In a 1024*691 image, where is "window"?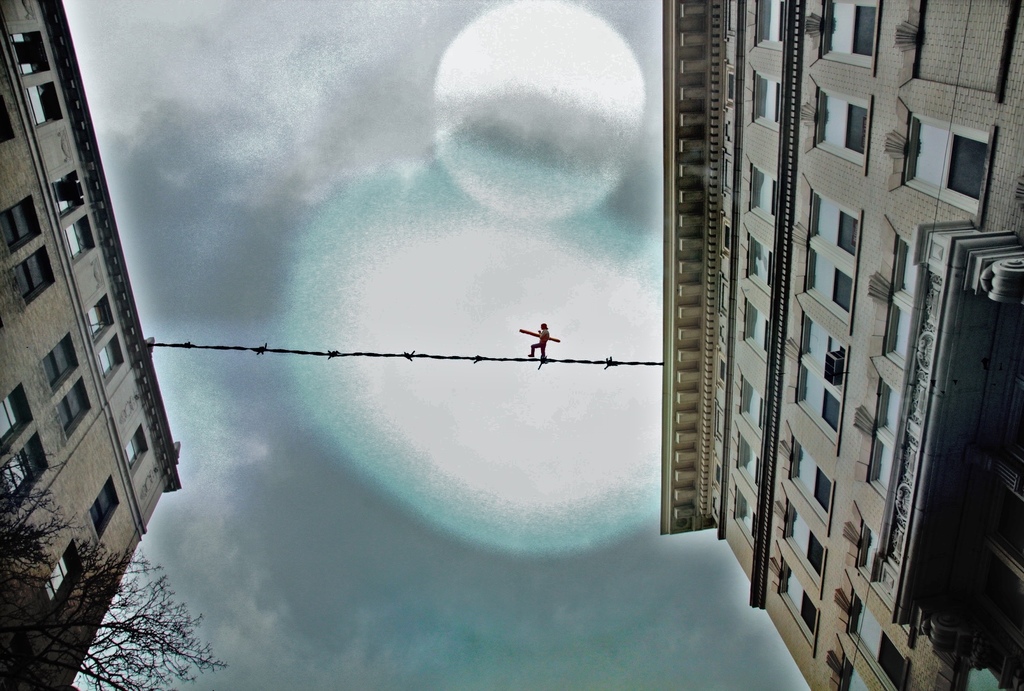
detection(729, 424, 764, 489).
